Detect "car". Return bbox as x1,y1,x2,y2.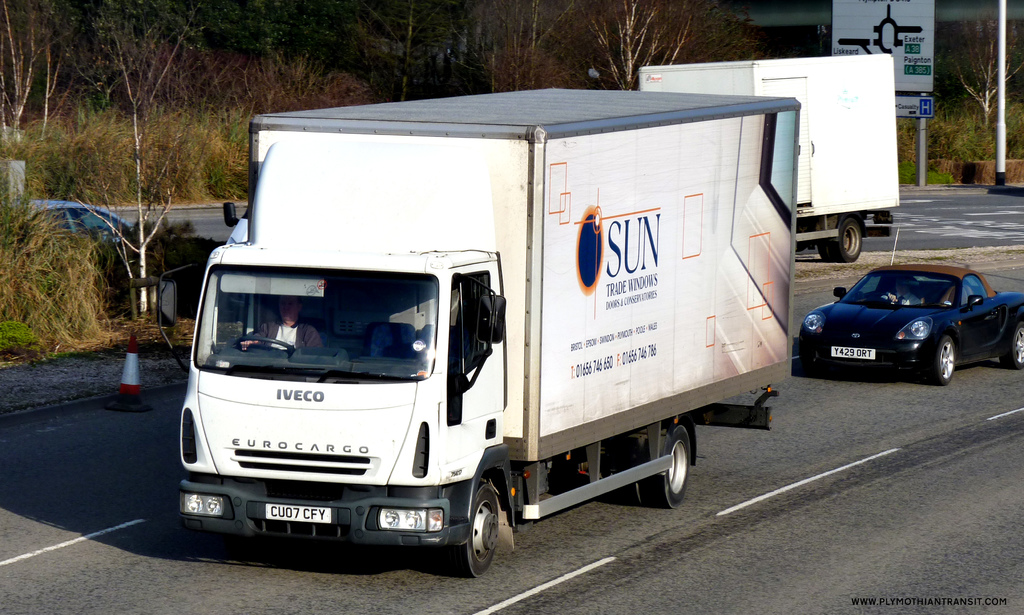
798,260,1023,373.
